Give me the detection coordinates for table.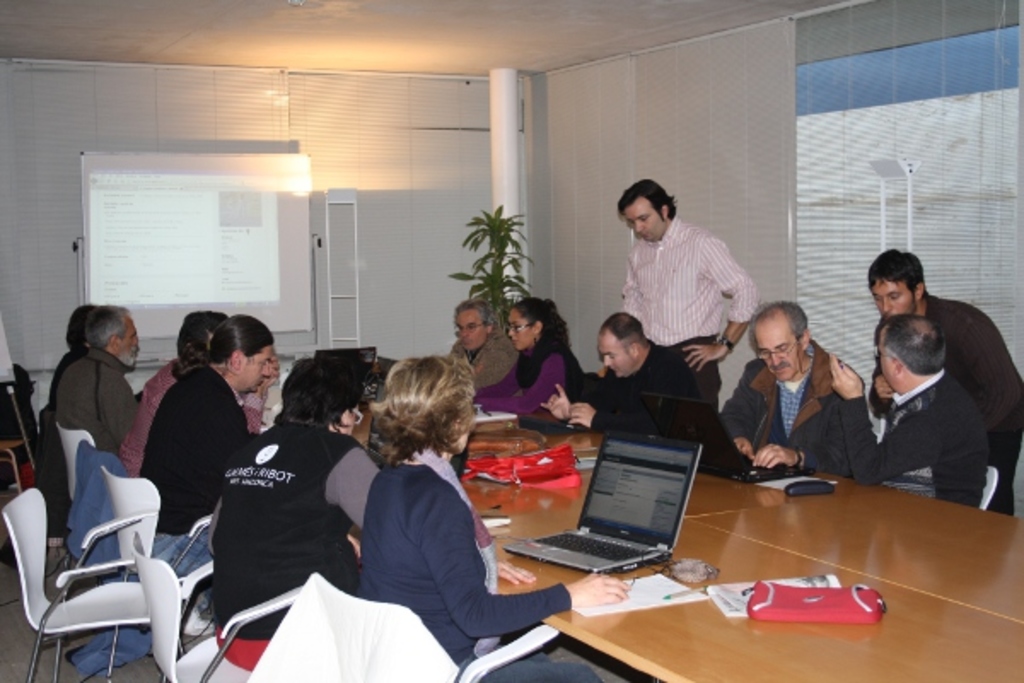
box(689, 478, 1021, 620).
